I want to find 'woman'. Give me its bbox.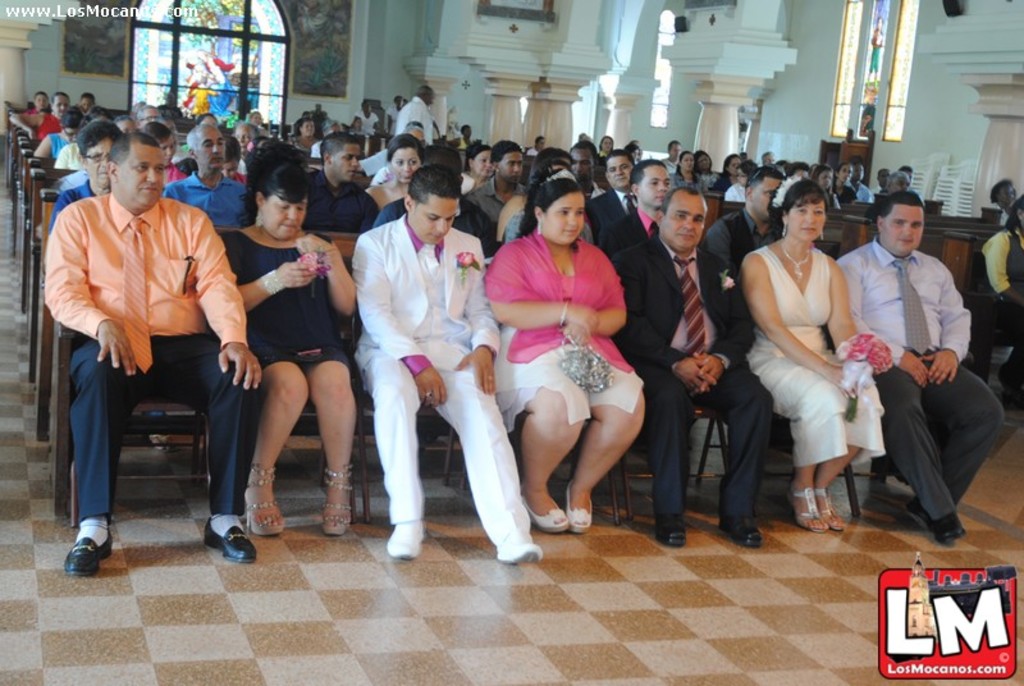
bbox(367, 136, 428, 220).
